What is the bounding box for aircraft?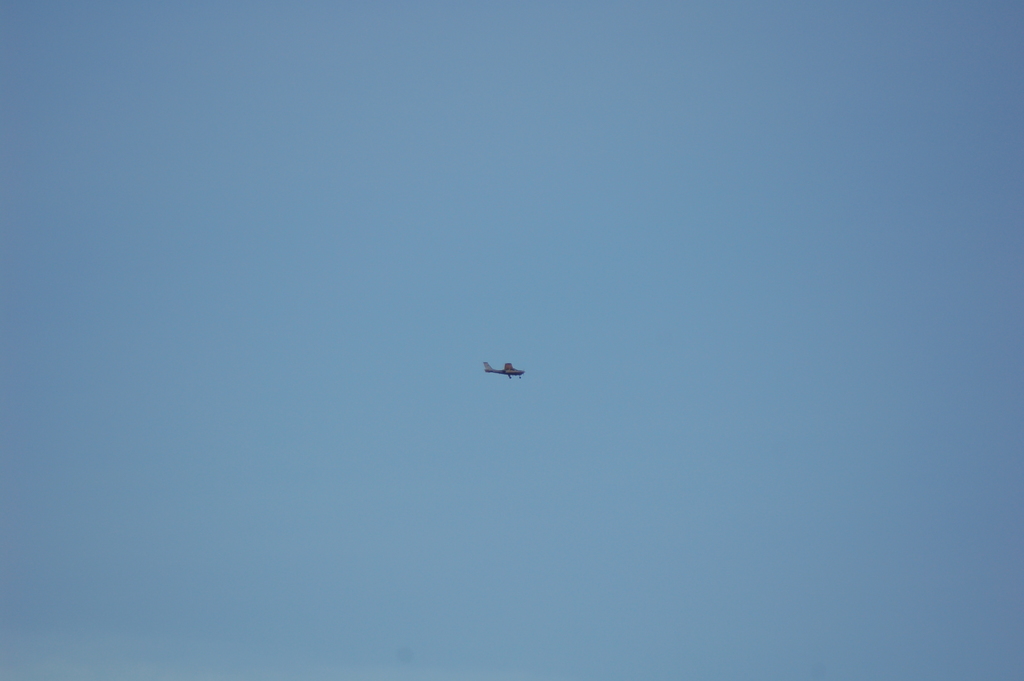
select_region(482, 361, 525, 381).
